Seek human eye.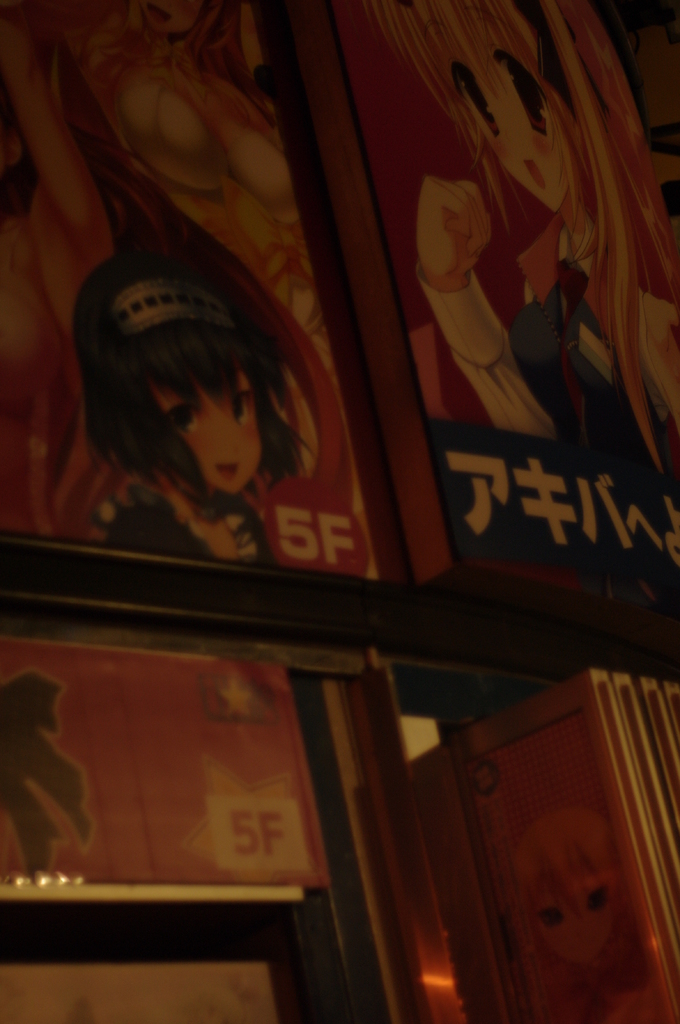
[455,54,497,145].
